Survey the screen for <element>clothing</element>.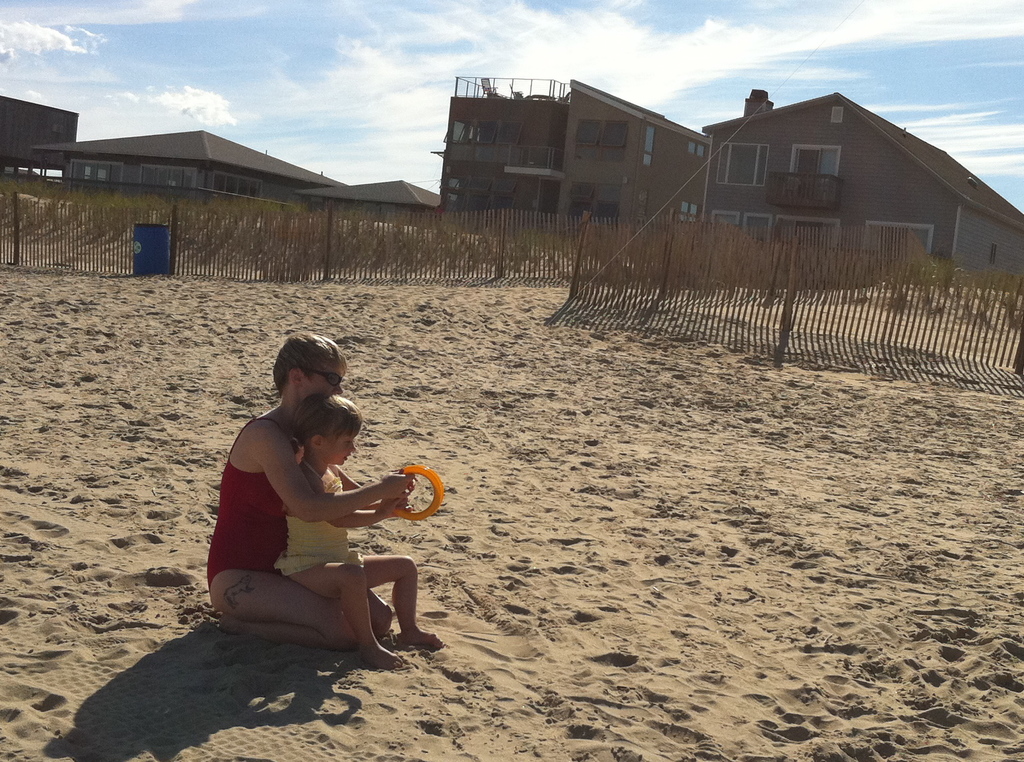
Survey found: l=283, t=466, r=358, b=580.
